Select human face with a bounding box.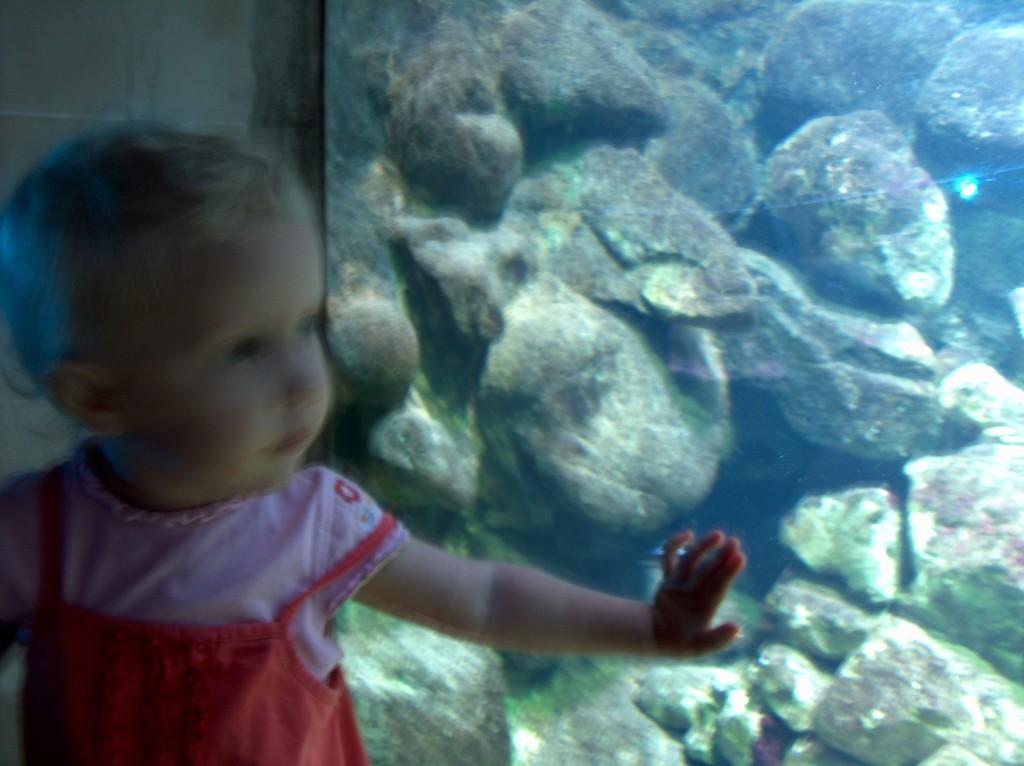
<region>112, 212, 340, 492</region>.
